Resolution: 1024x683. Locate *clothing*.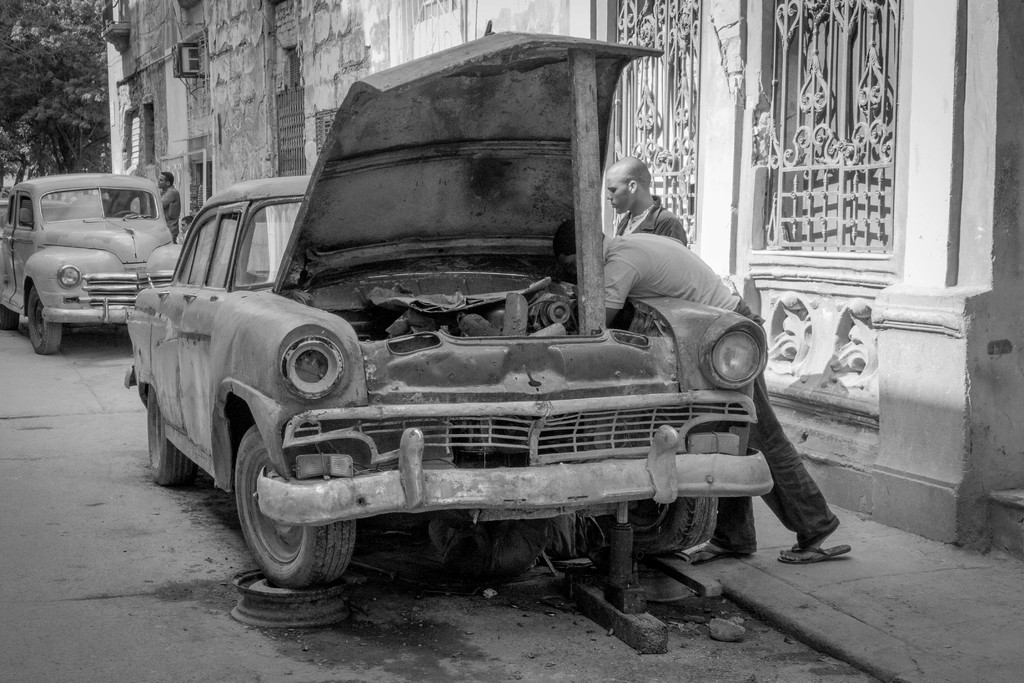
x1=159 y1=185 x2=179 y2=245.
